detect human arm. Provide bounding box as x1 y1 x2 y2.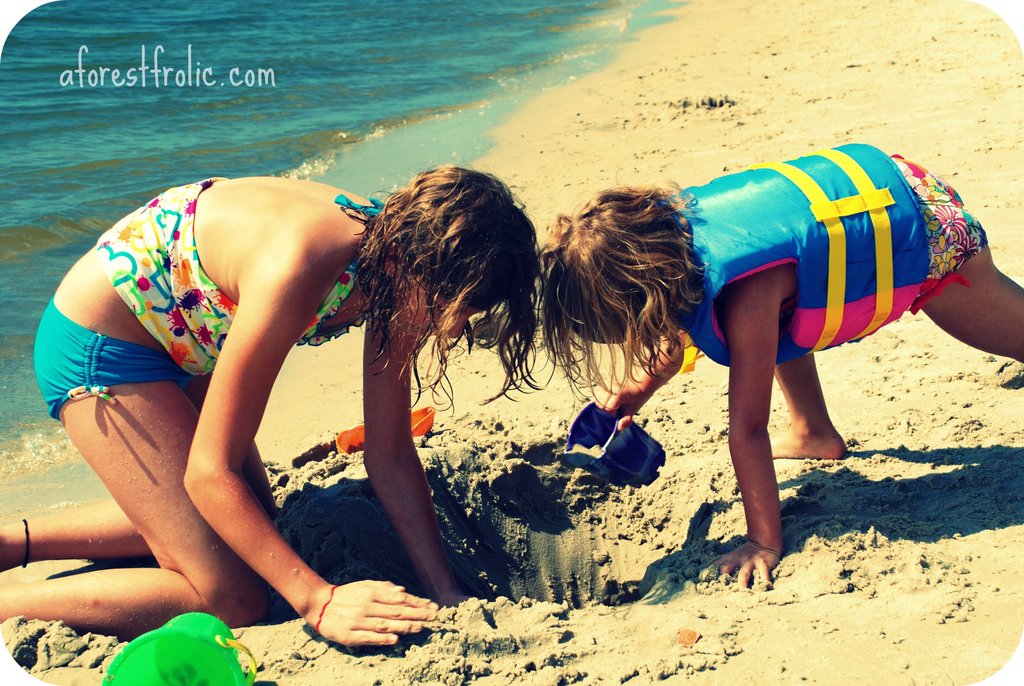
596 331 691 430.
